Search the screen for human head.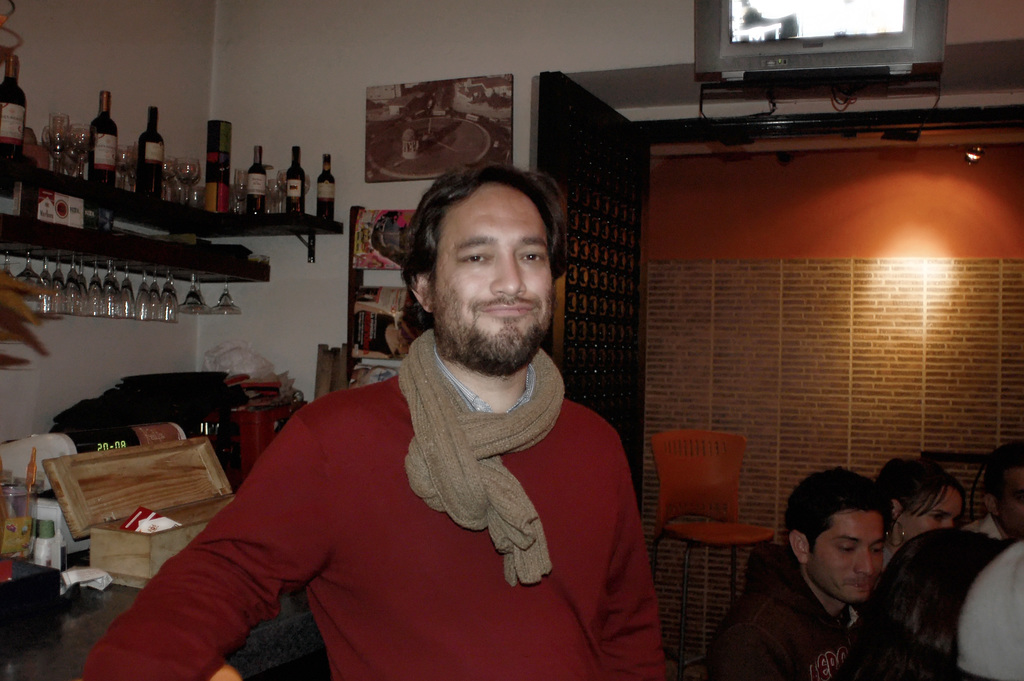
Found at (985,440,1023,540).
